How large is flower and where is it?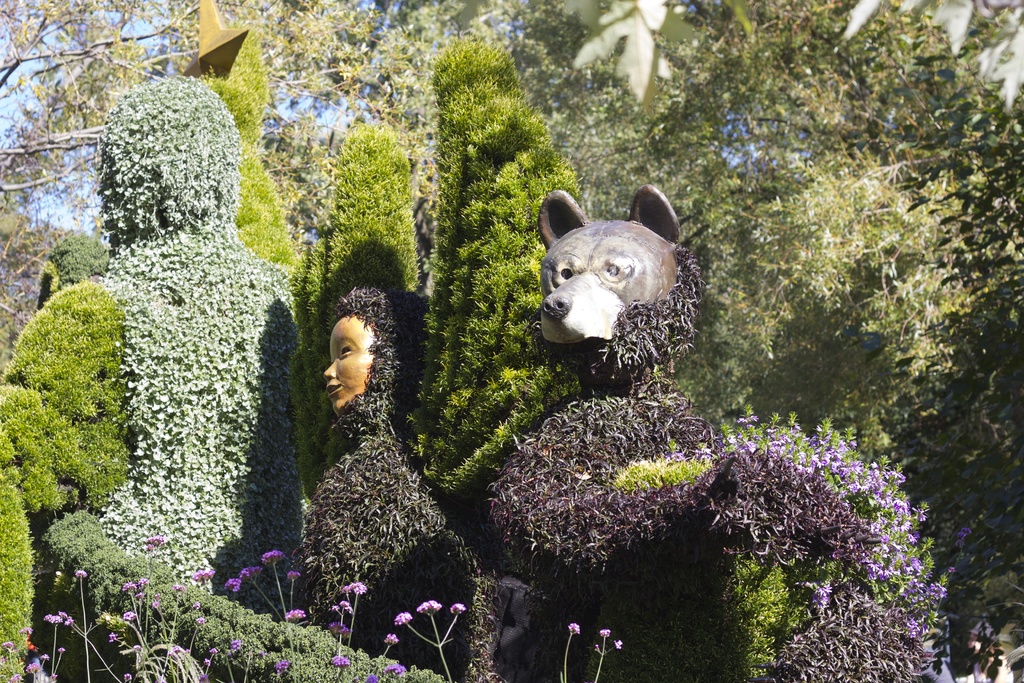
Bounding box: (381, 633, 399, 647).
